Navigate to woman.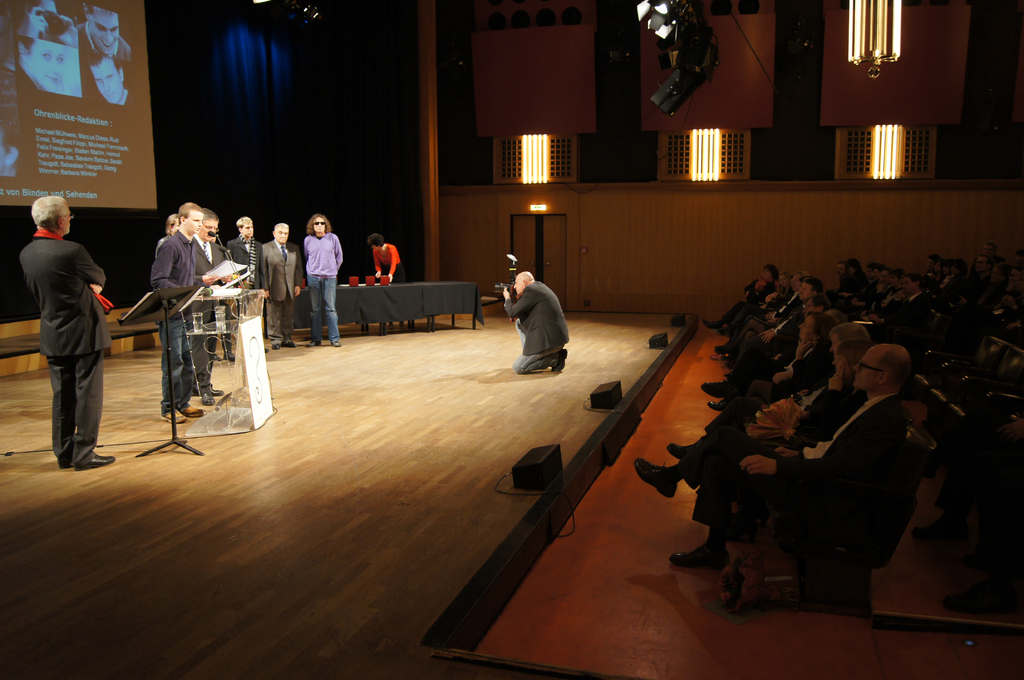
Navigation target: box(16, 33, 76, 97).
